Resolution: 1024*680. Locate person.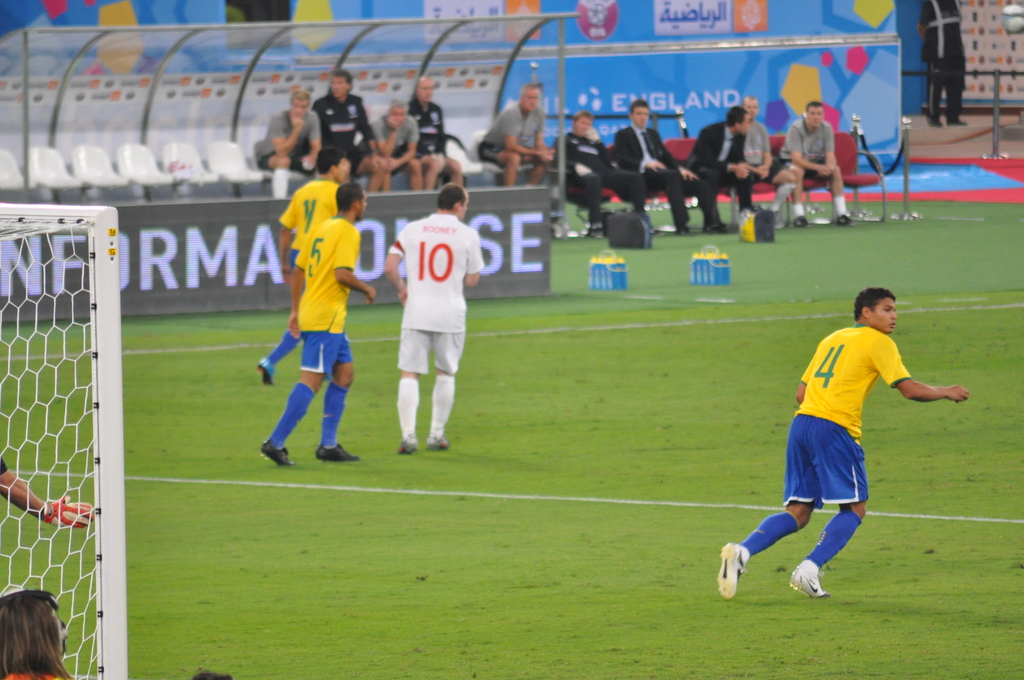
257:184:381:470.
